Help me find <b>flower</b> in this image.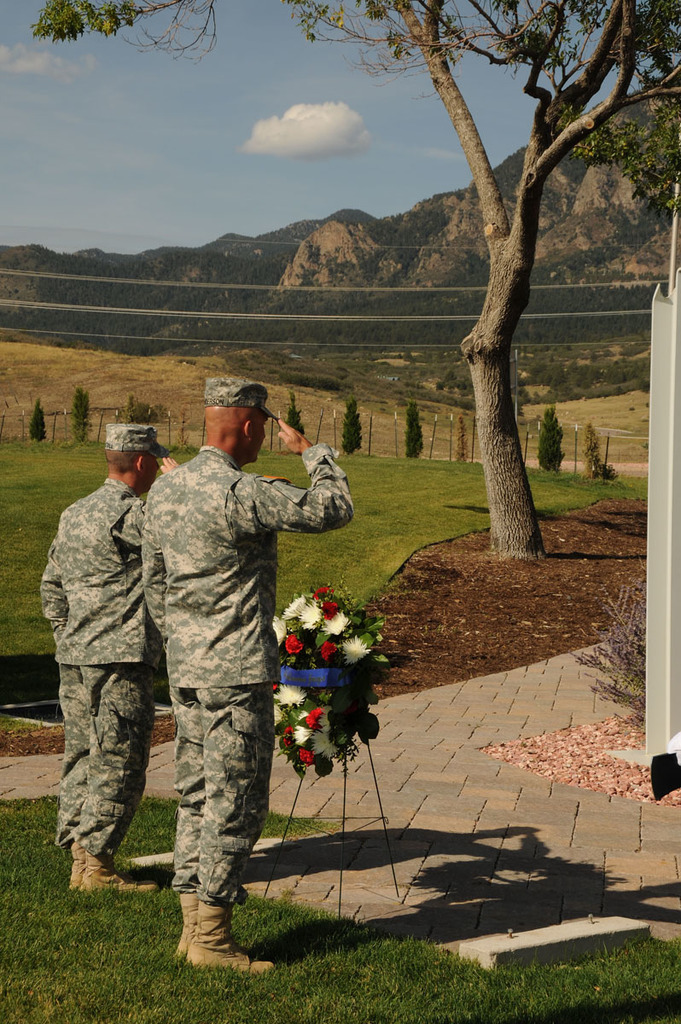
Found it: [336, 631, 361, 658].
